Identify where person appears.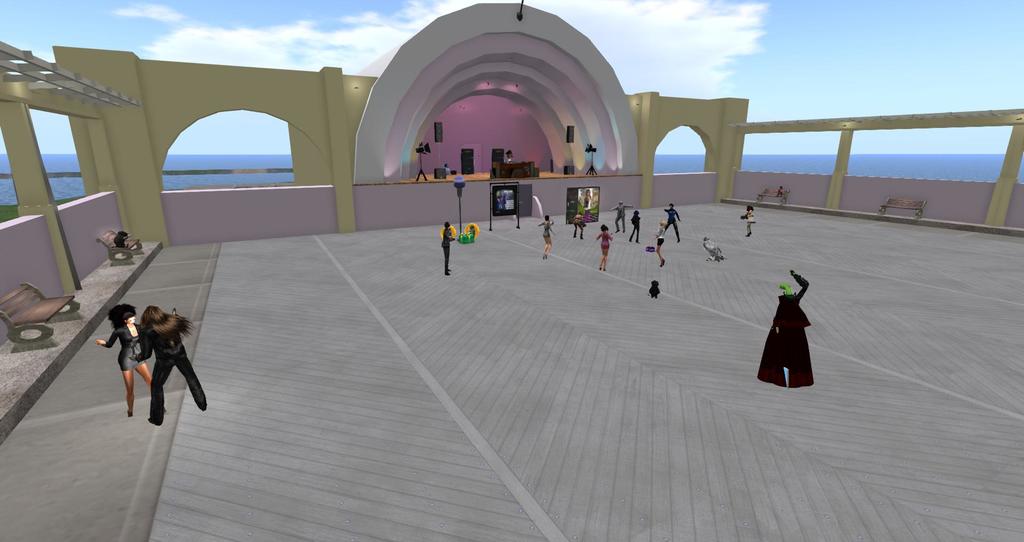
Appears at box=[94, 307, 152, 417].
